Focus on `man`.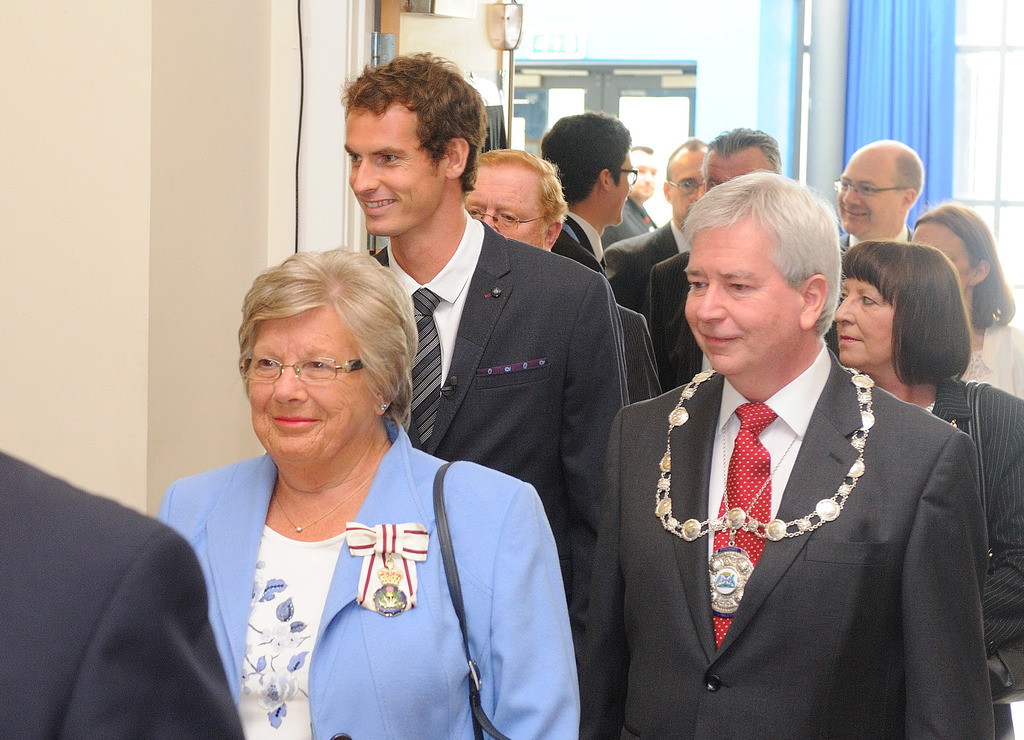
Focused at detection(644, 126, 787, 390).
